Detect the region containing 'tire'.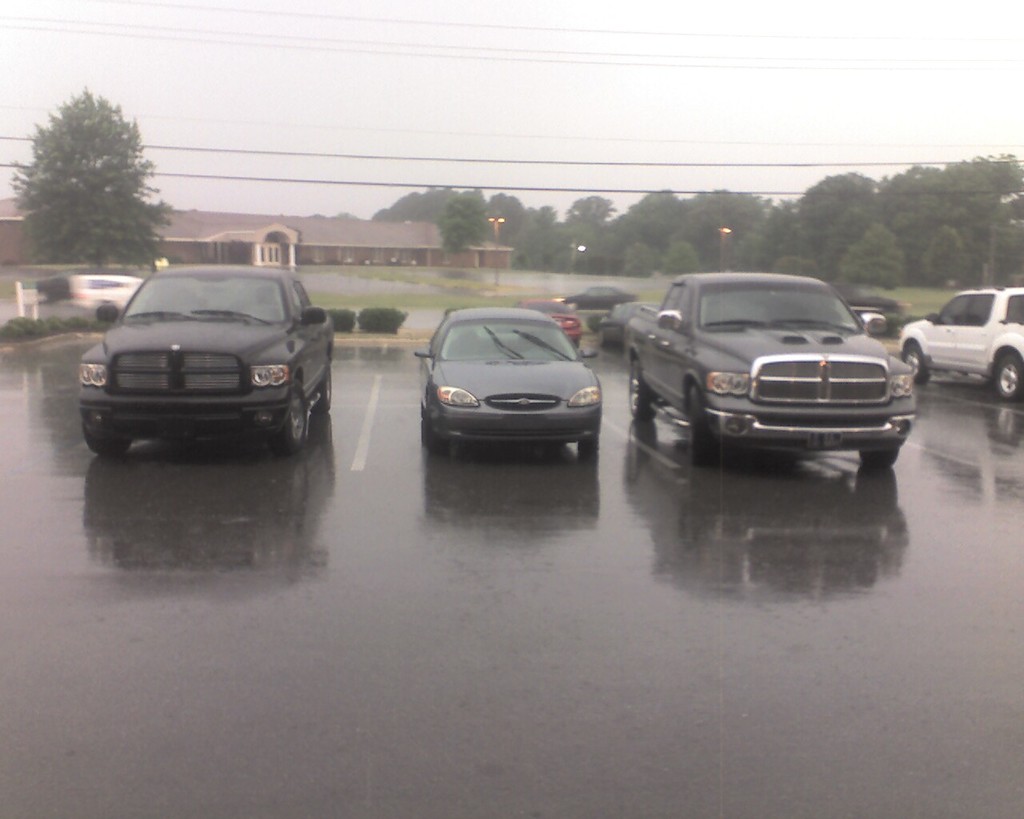
{"left": 428, "top": 430, "right": 449, "bottom": 453}.
